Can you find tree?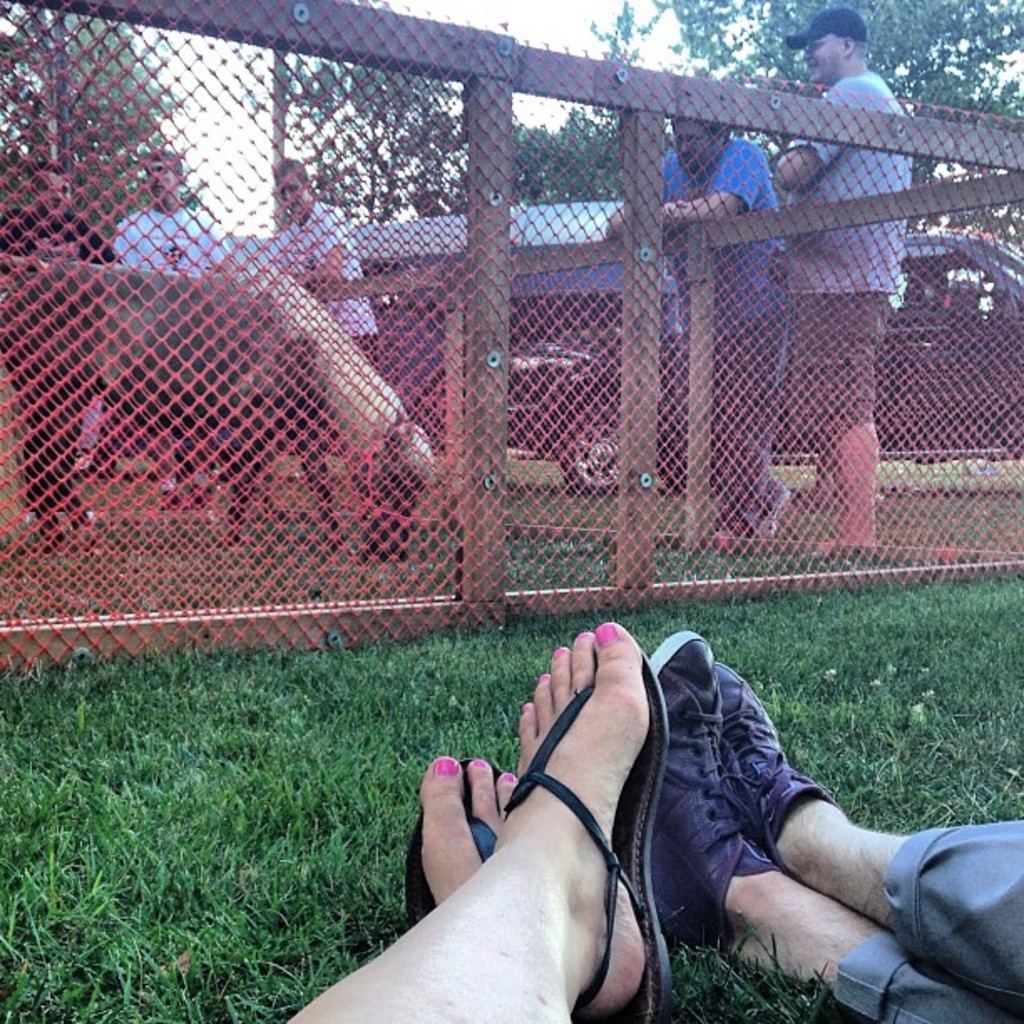
Yes, bounding box: <region>509, 0, 1022, 279</region>.
